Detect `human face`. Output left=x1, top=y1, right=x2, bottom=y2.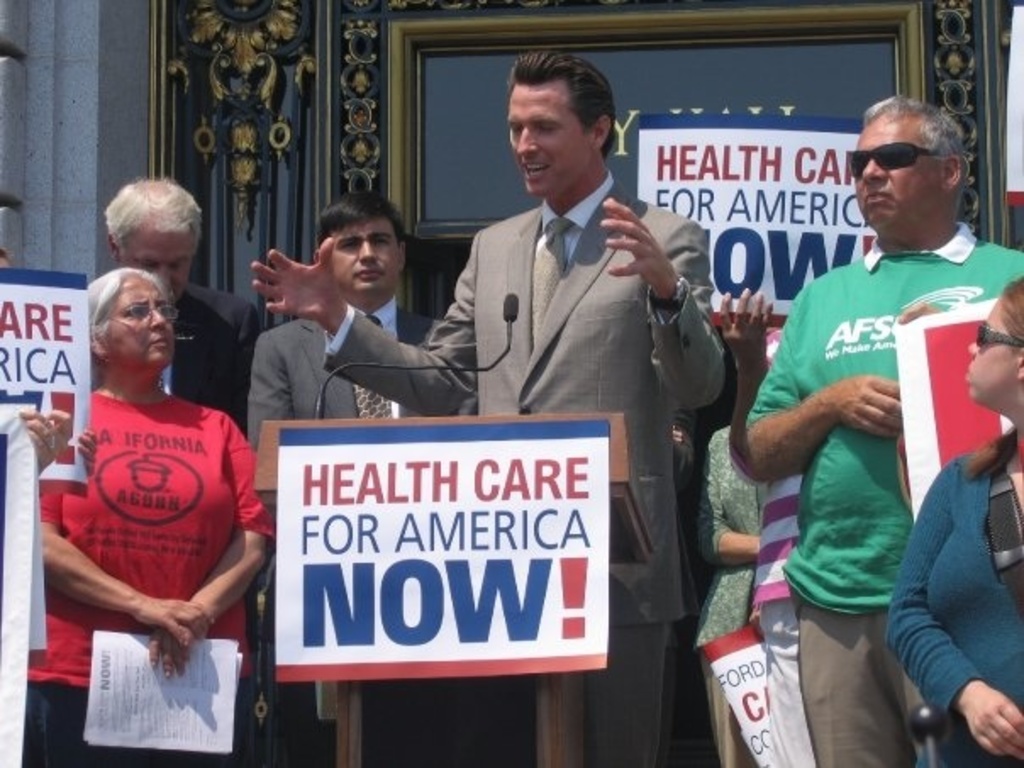
left=846, top=110, right=949, bottom=225.
